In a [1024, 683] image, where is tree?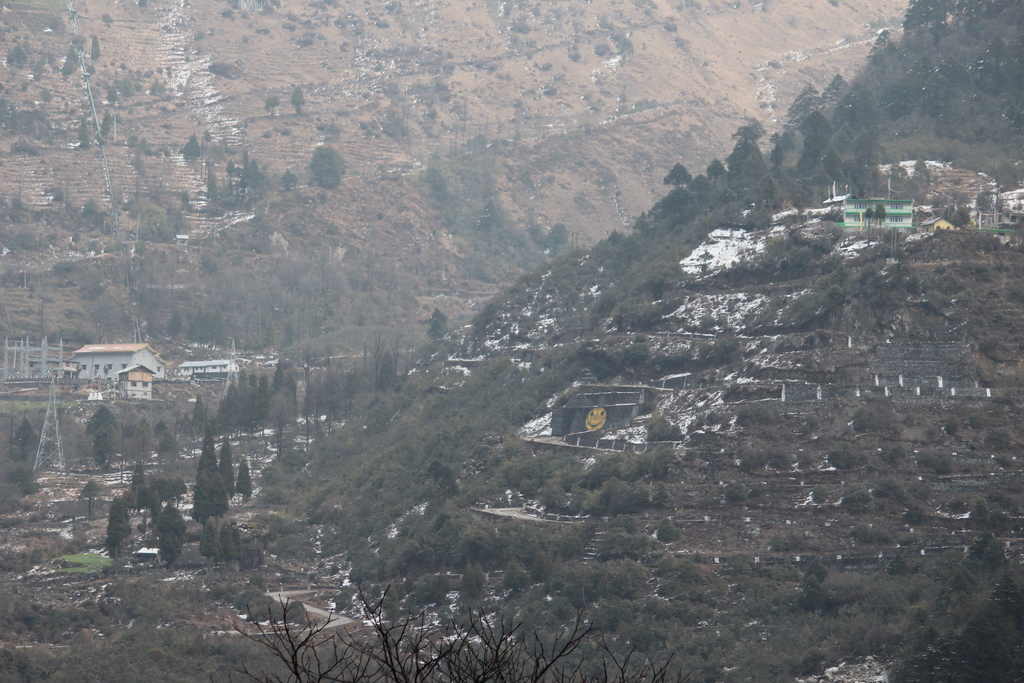
Rect(187, 422, 231, 527).
